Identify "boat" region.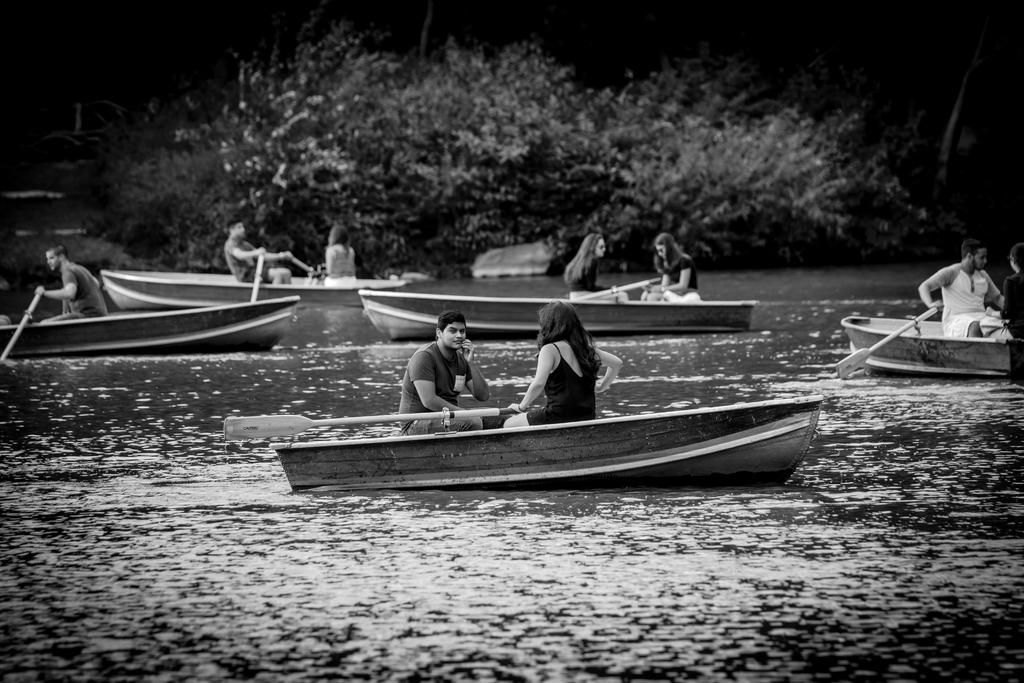
Region: x1=355 y1=288 x2=769 y2=341.
